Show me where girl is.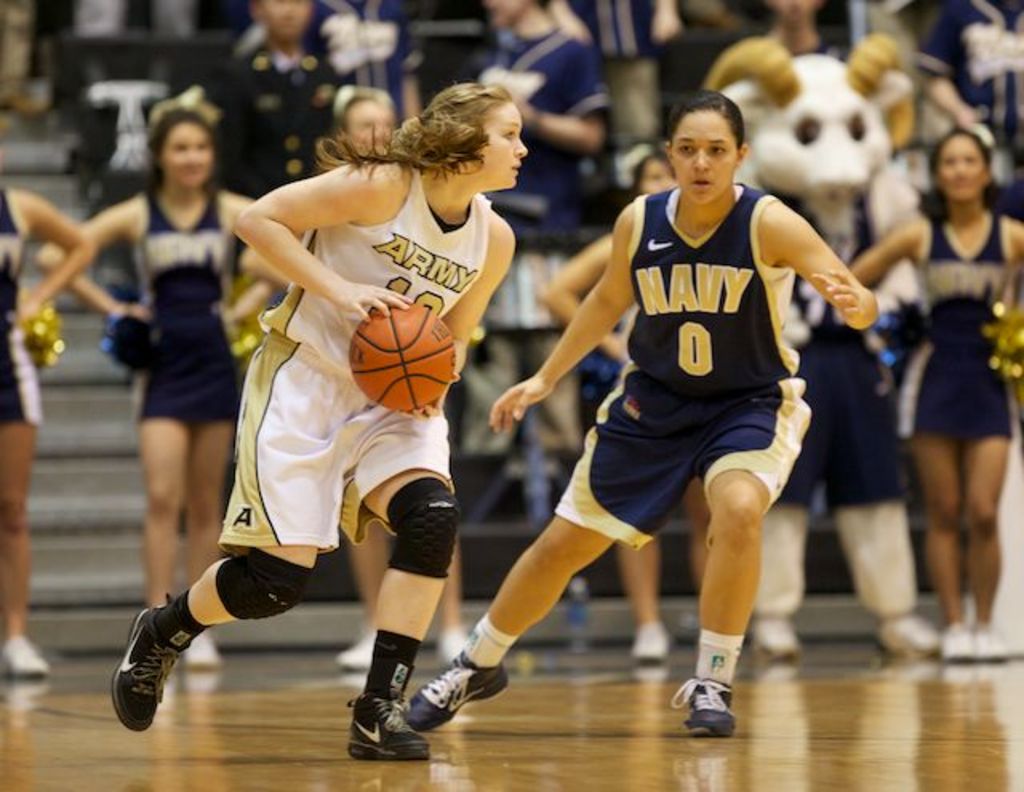
girl is at [x1=37, y1=96, x2=275, y2=667].
